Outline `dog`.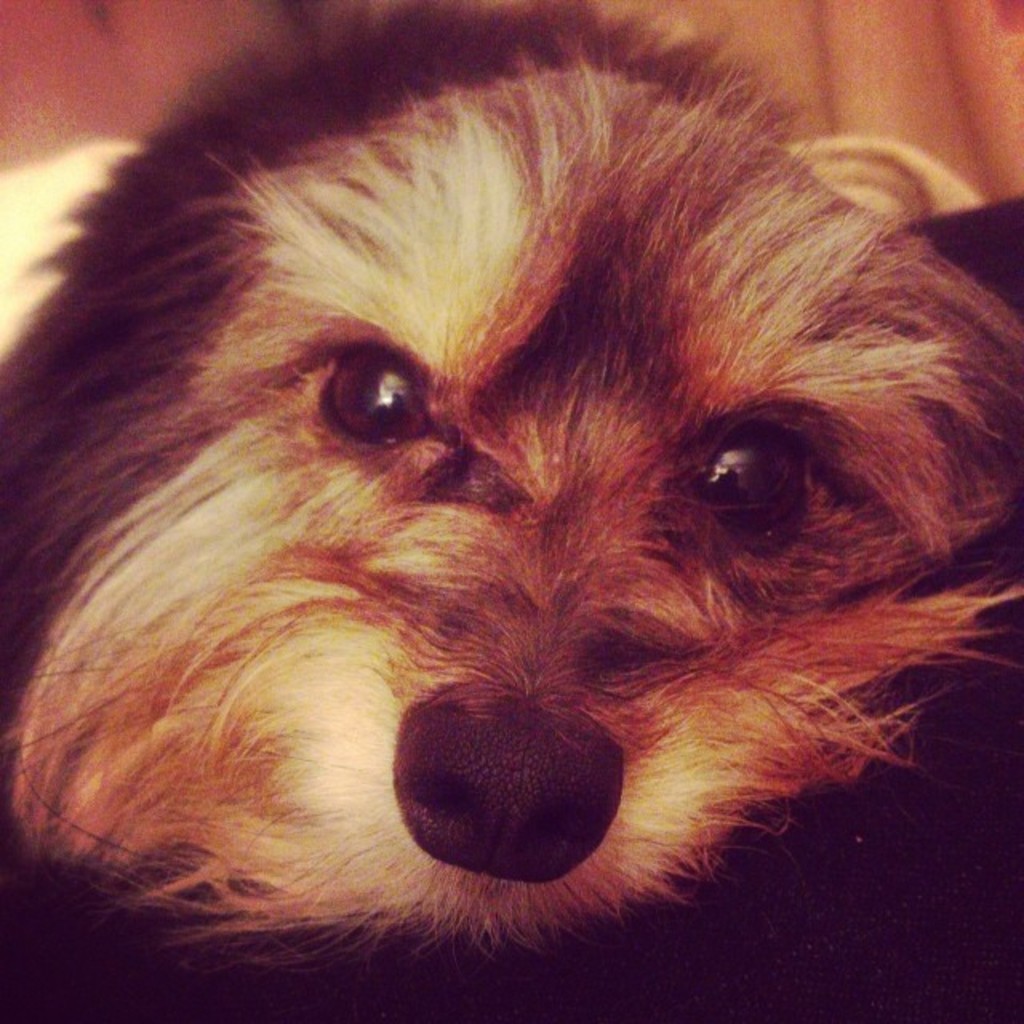
Outline: [x1=0, y1=0, x2=1022, y2=984].
